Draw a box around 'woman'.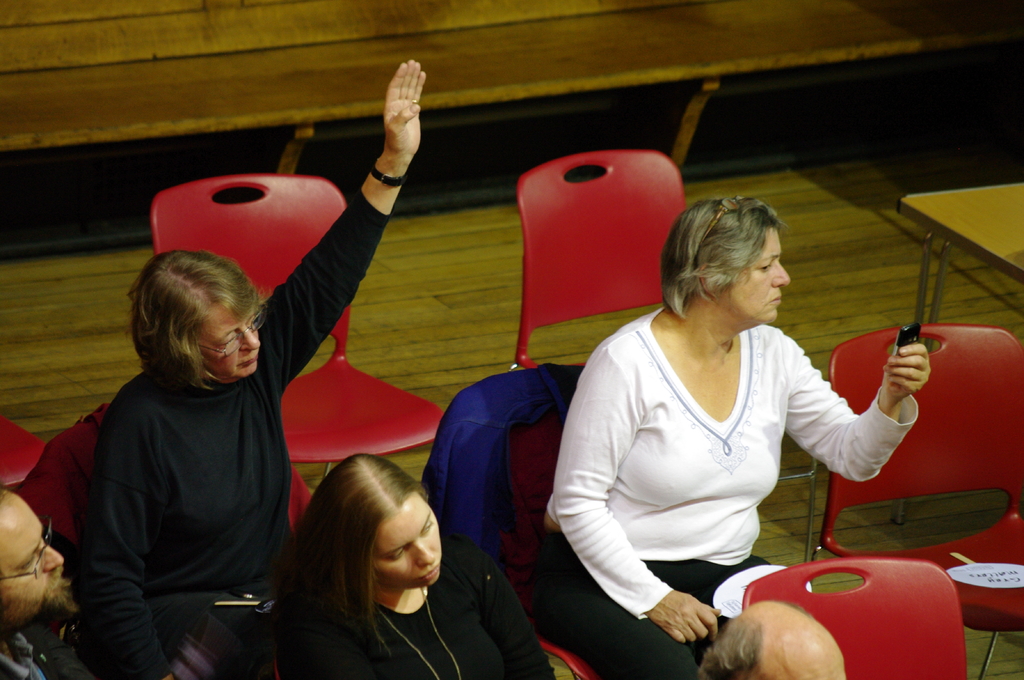
[260,454,556,679].
